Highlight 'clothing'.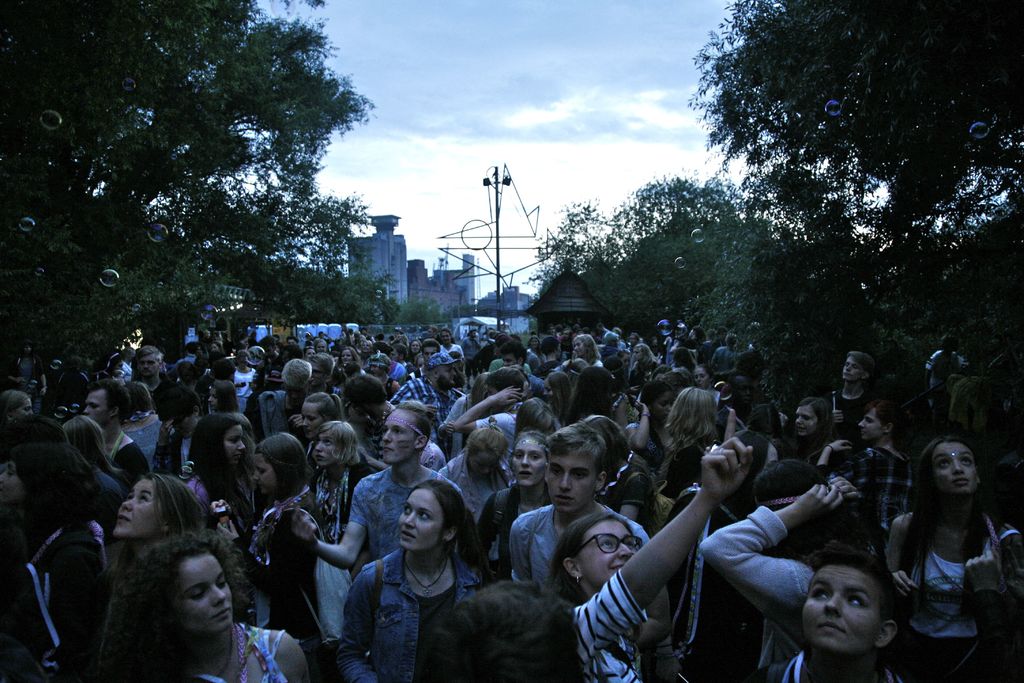
Highlighted region: <box>482,411,524,463</box>.
